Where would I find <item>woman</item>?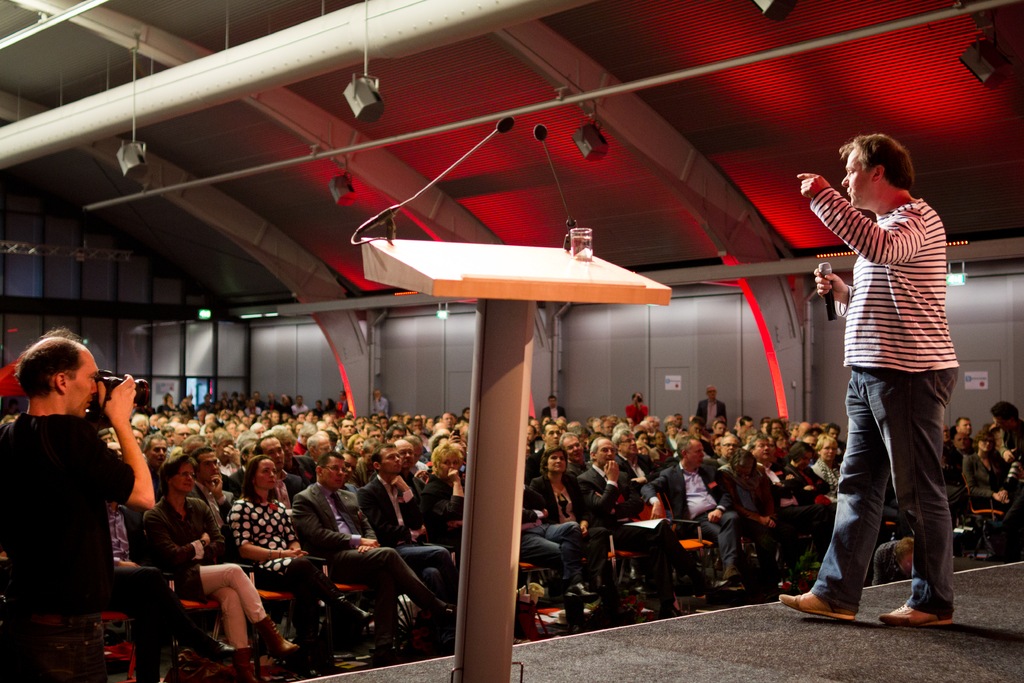
At crop(280, 391, 294, 411).
